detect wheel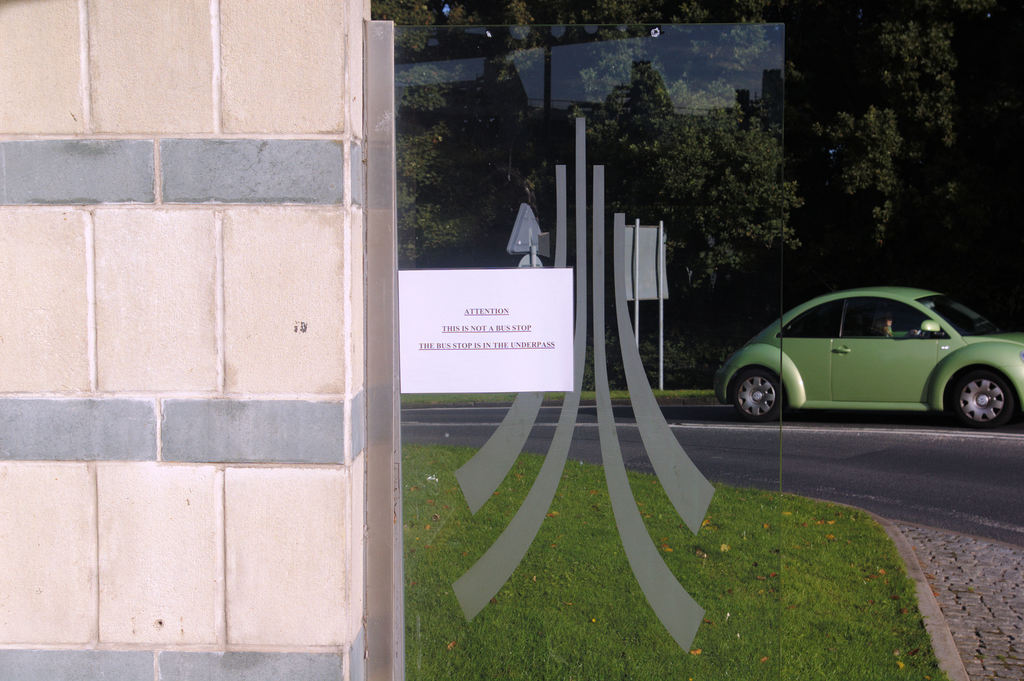
(left=939, top=361, right=1014, bottom=433)
